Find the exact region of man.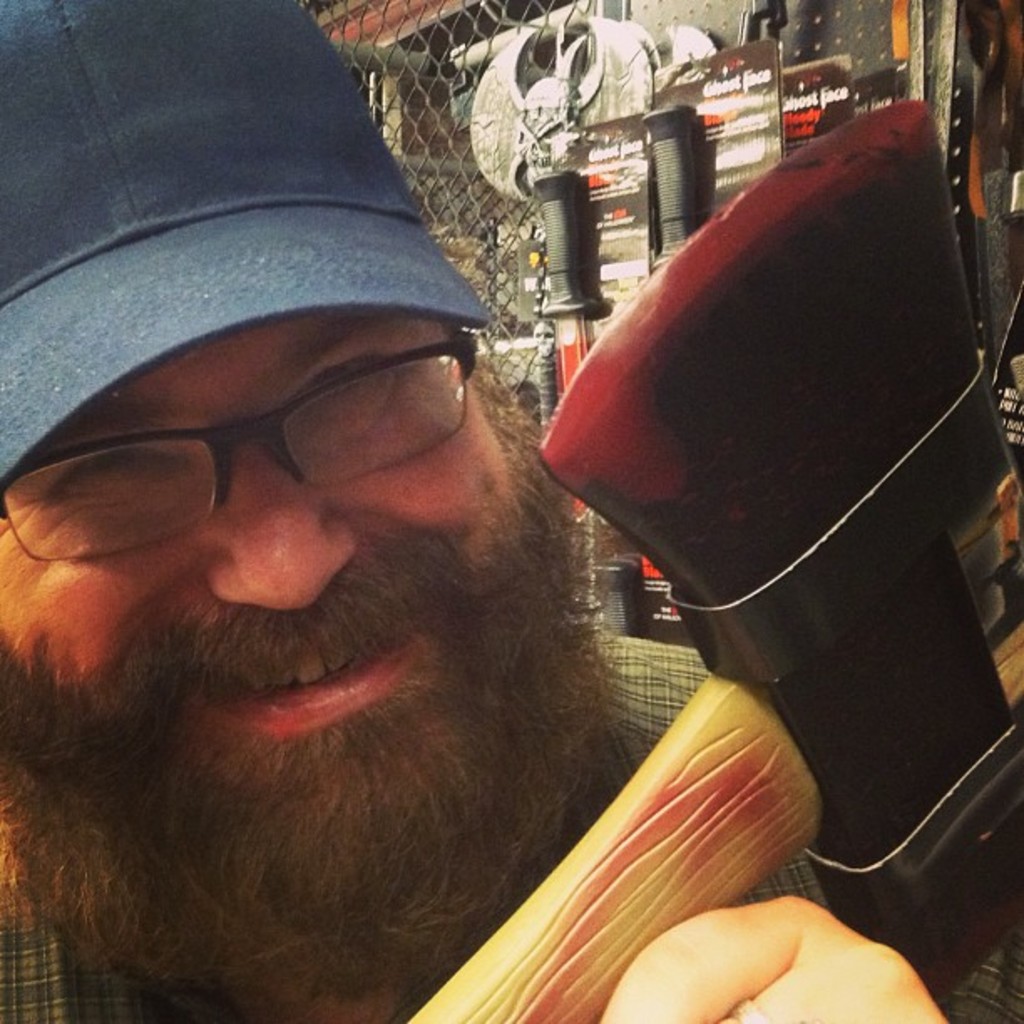
Exact region: l=0, t=0, r=1022, b=1022.
